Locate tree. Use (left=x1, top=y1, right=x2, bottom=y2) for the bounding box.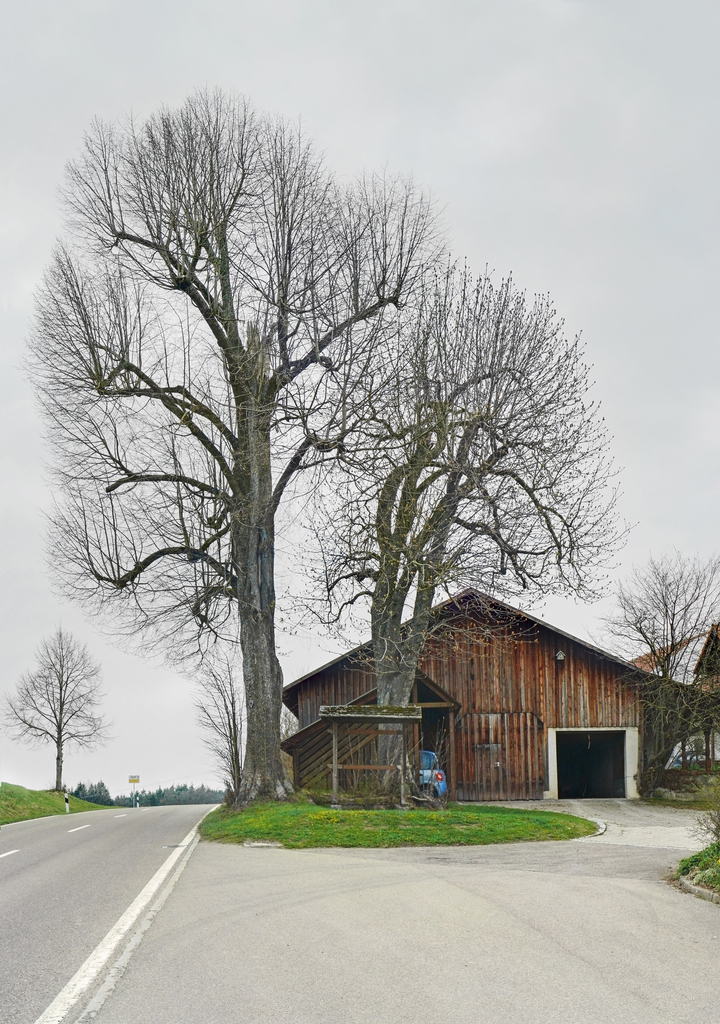
(left=15, top=608, right=111, bottom=804).
